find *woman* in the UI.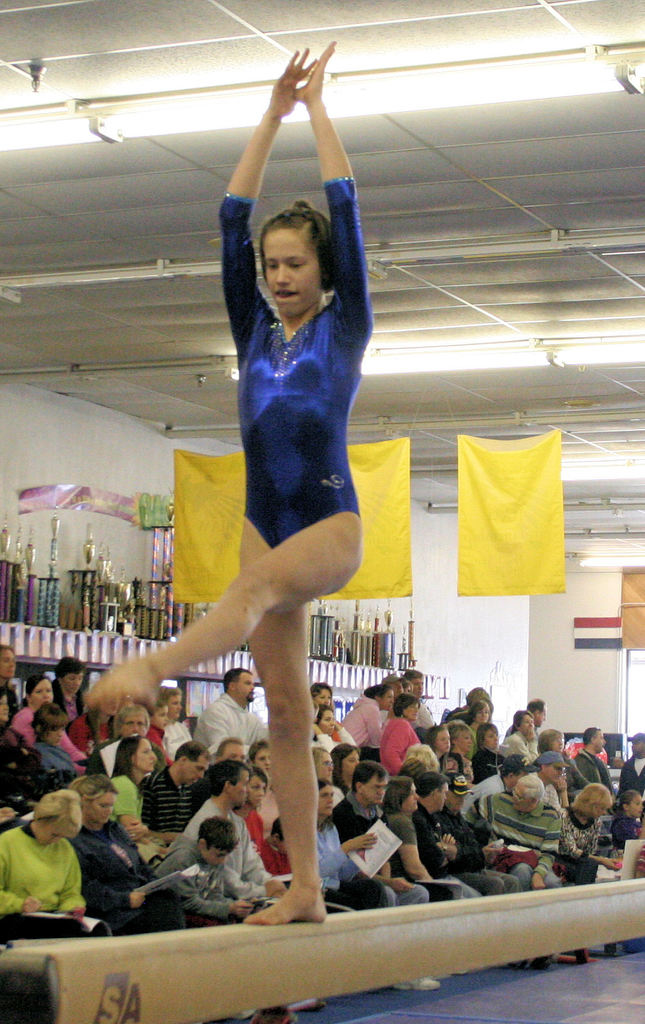
UI element at (451,718,470,760).
